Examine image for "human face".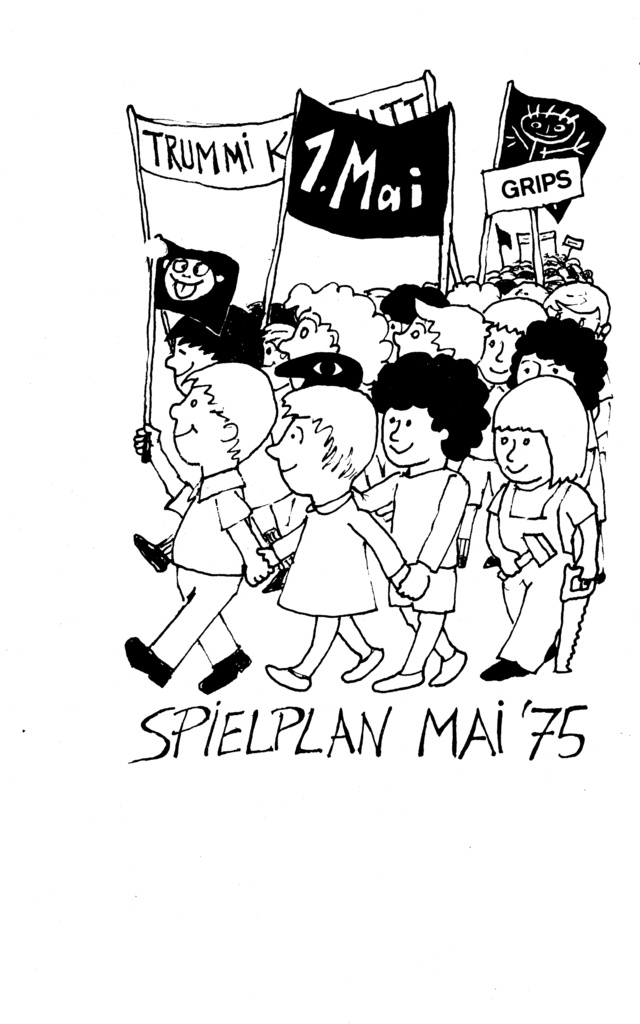
Examination result: [552,300,602,337].
